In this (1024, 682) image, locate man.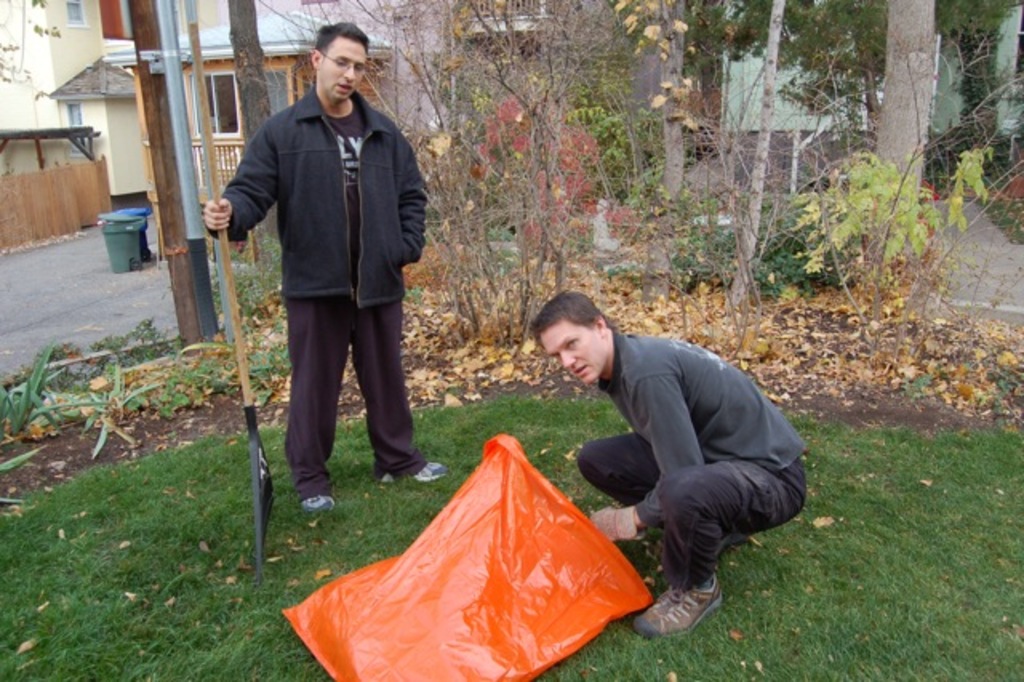
Bounding box: (531,288,808,637).
